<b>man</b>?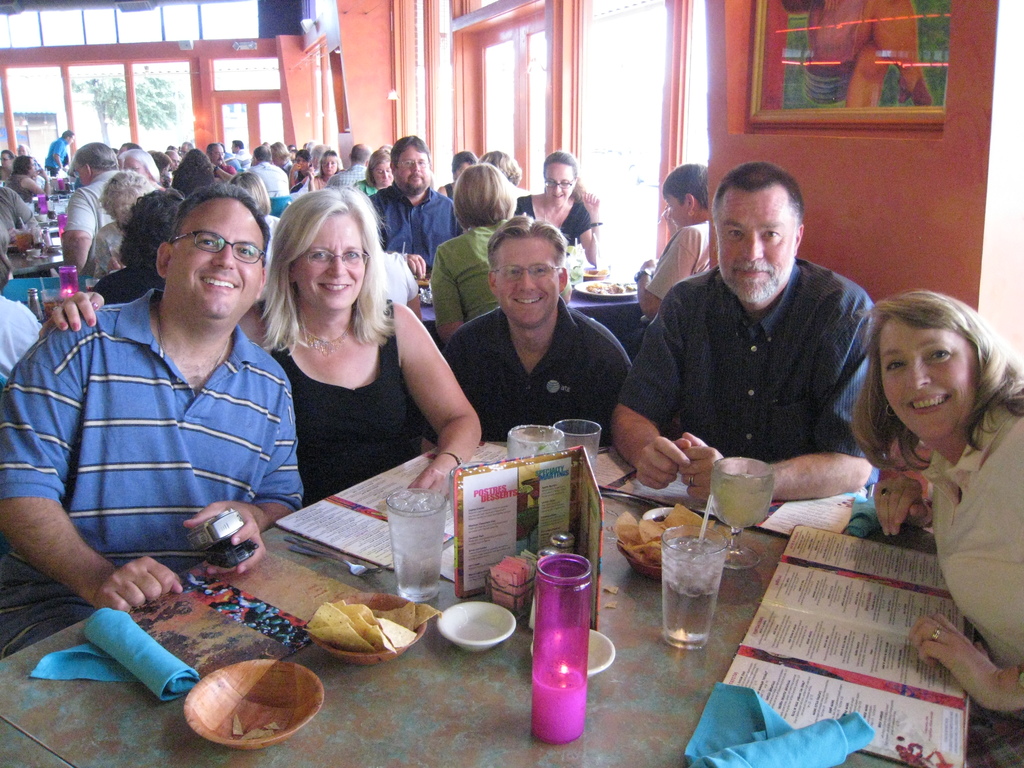
<bbox>326, 145, 370, 188</bbox>
